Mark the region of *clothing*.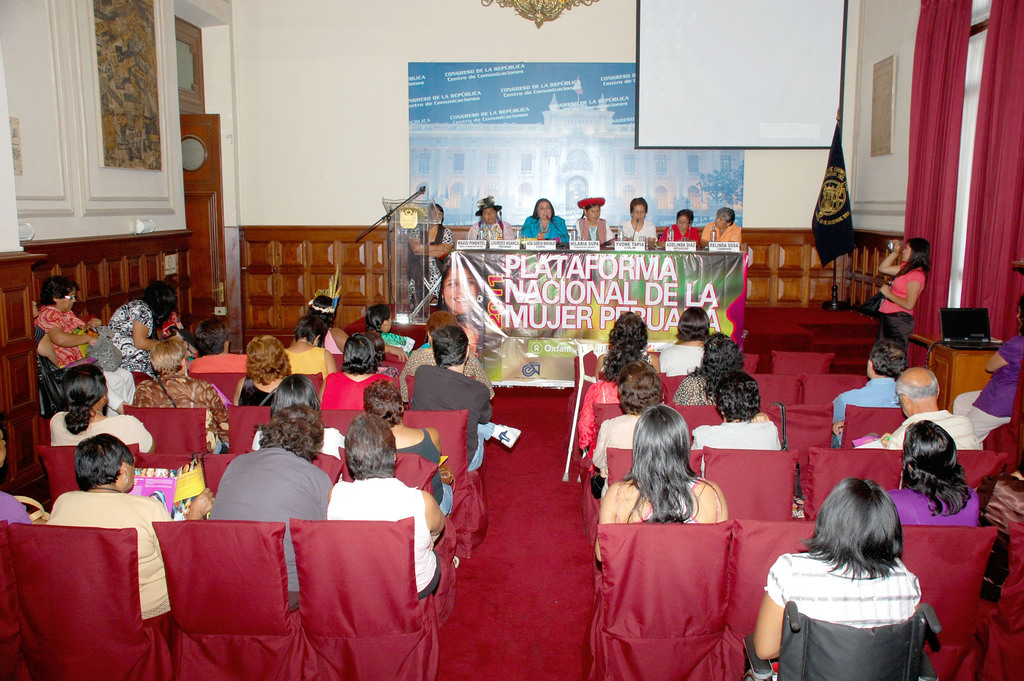
Region: BBox(830, 372, 900, 452).
